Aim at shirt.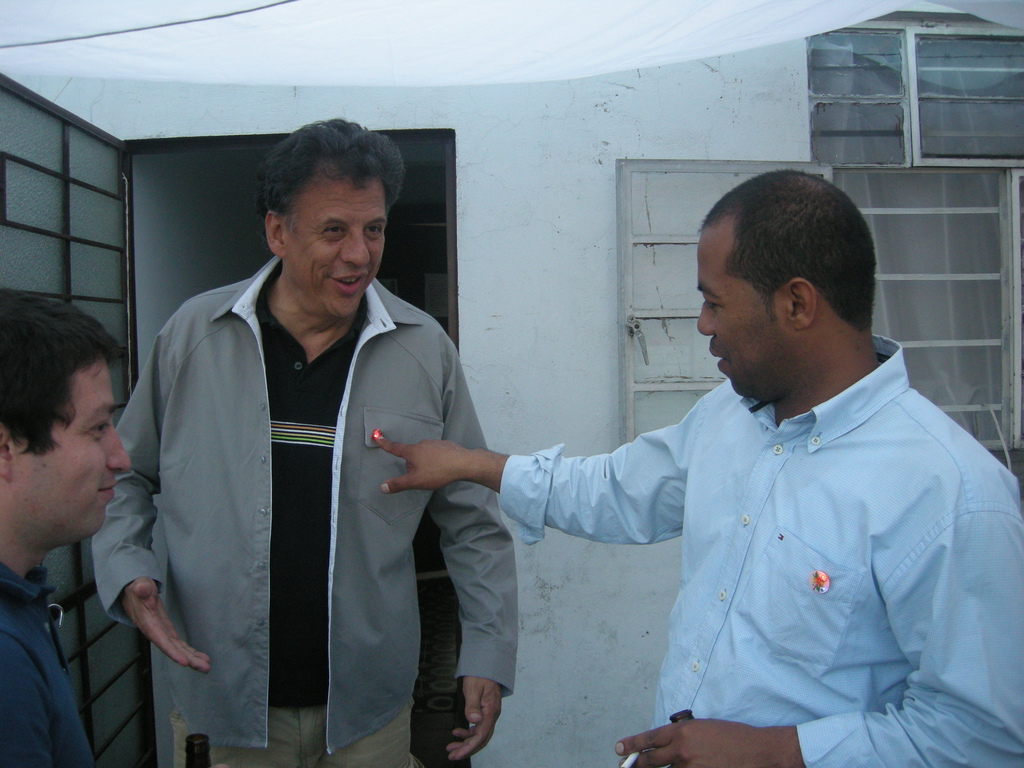
Aimed at pyautogui.locateOnScreen(2, 563, 95, 766).
